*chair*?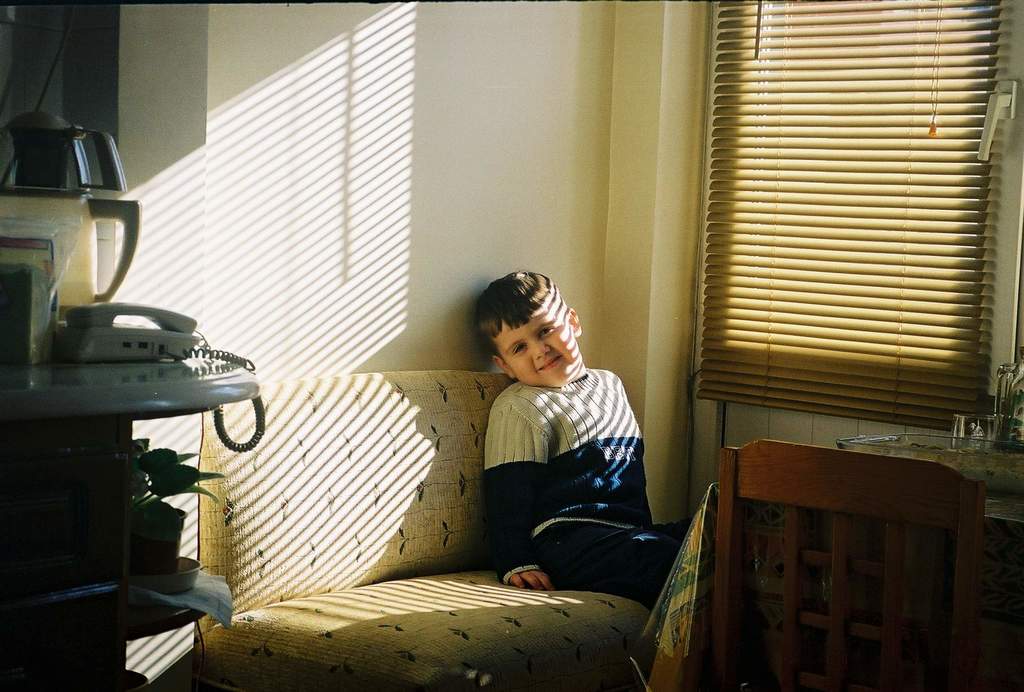
685/420/1000/682
